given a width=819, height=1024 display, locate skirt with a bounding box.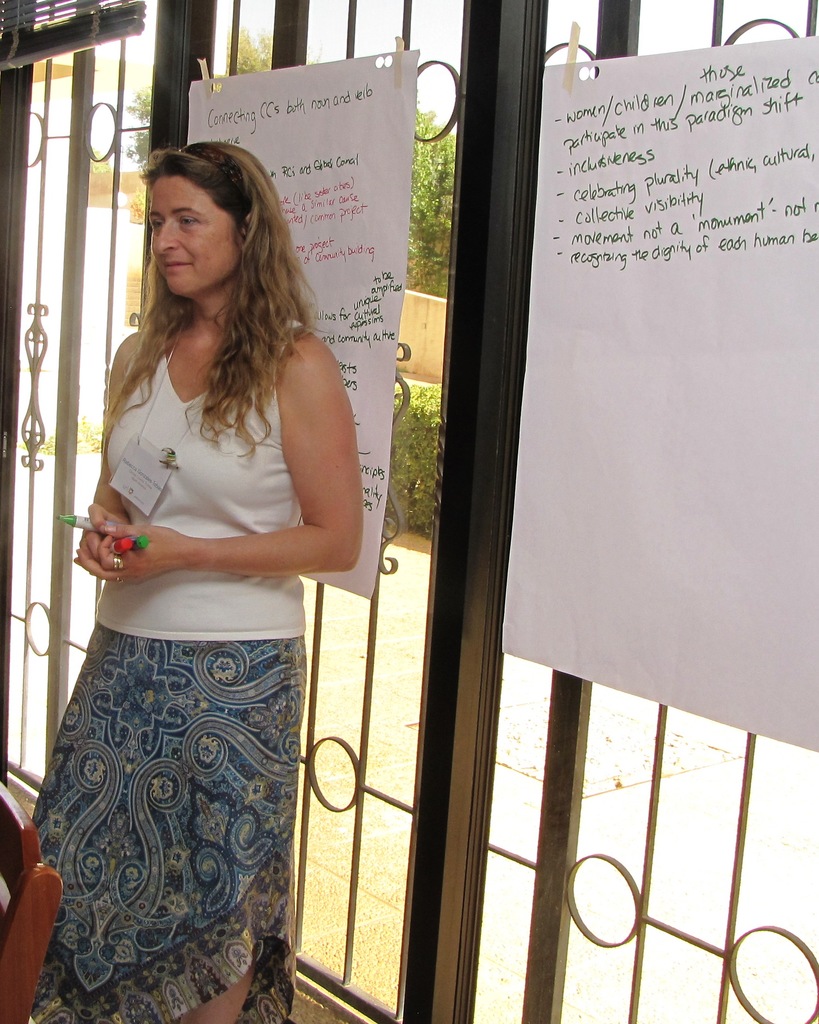
Located: region(29, 623, 295, 1023).
